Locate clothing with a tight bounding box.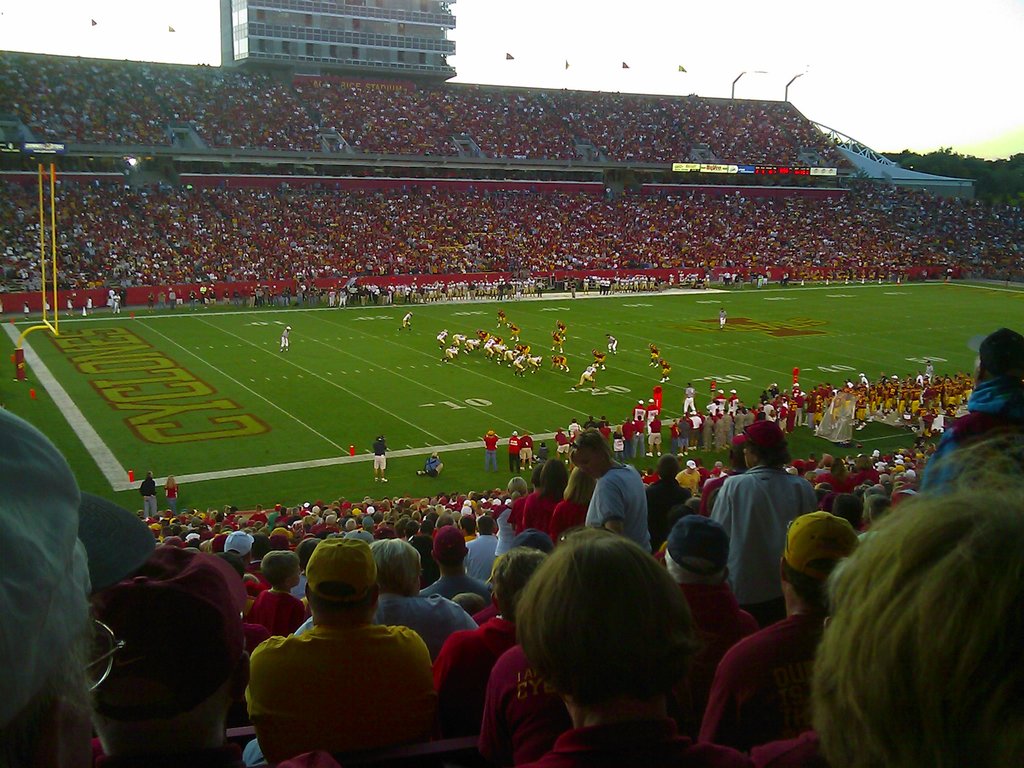
detection(484, 435, 496, 471).
